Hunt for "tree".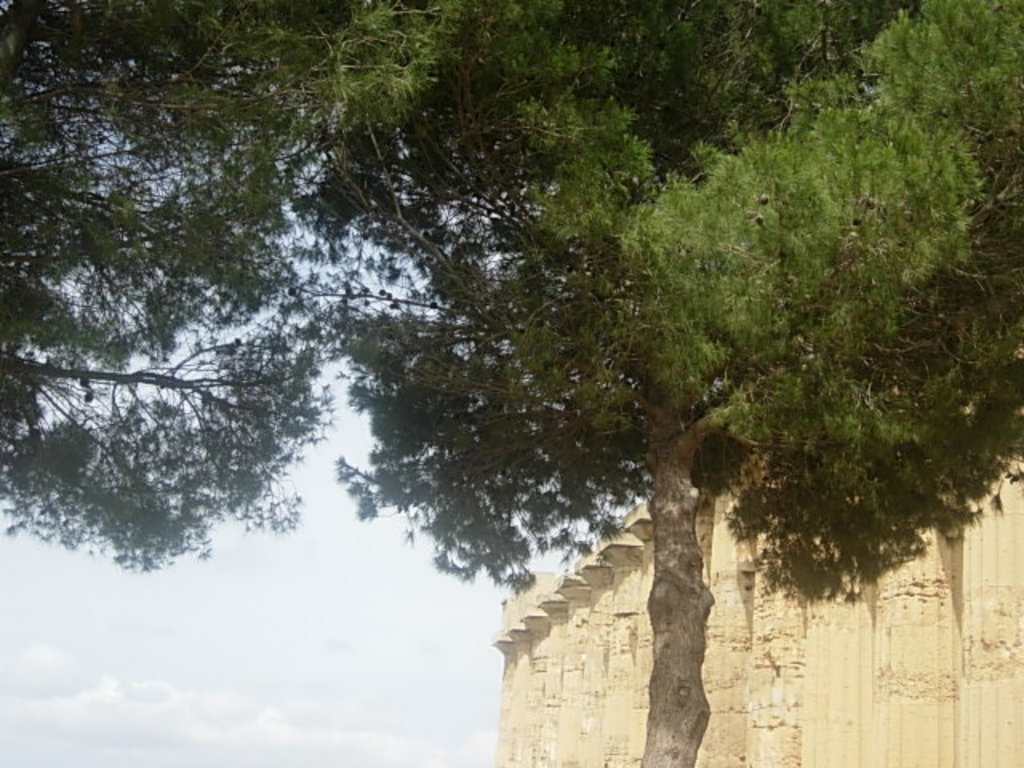
Hunted down at left=272, top=0, right=1019, bottom=766.
